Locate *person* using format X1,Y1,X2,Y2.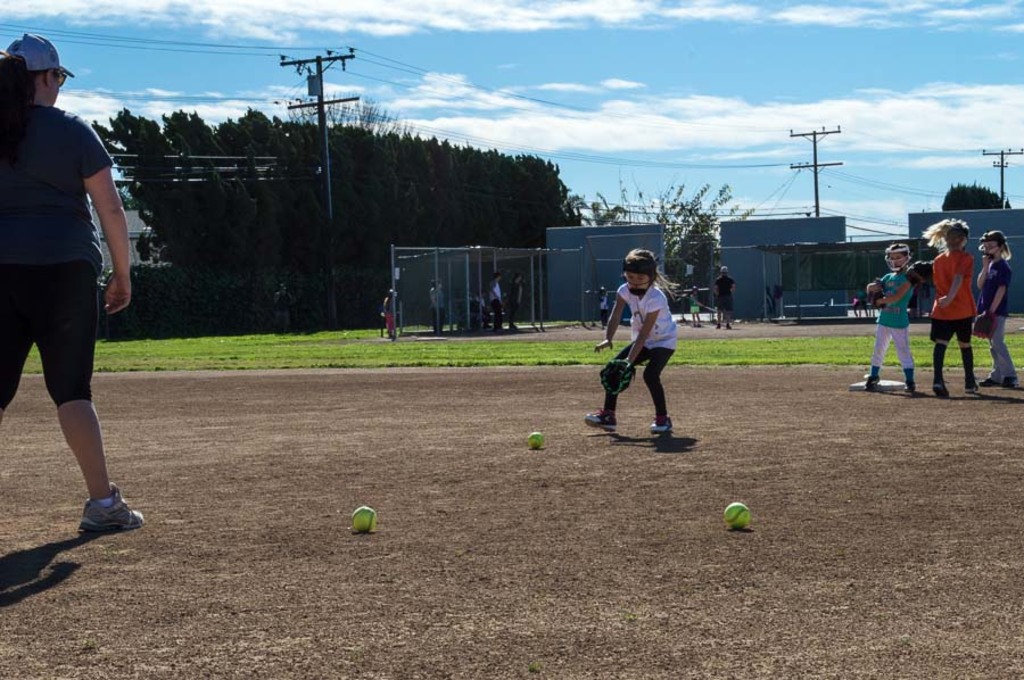
971,226,1018,388.
